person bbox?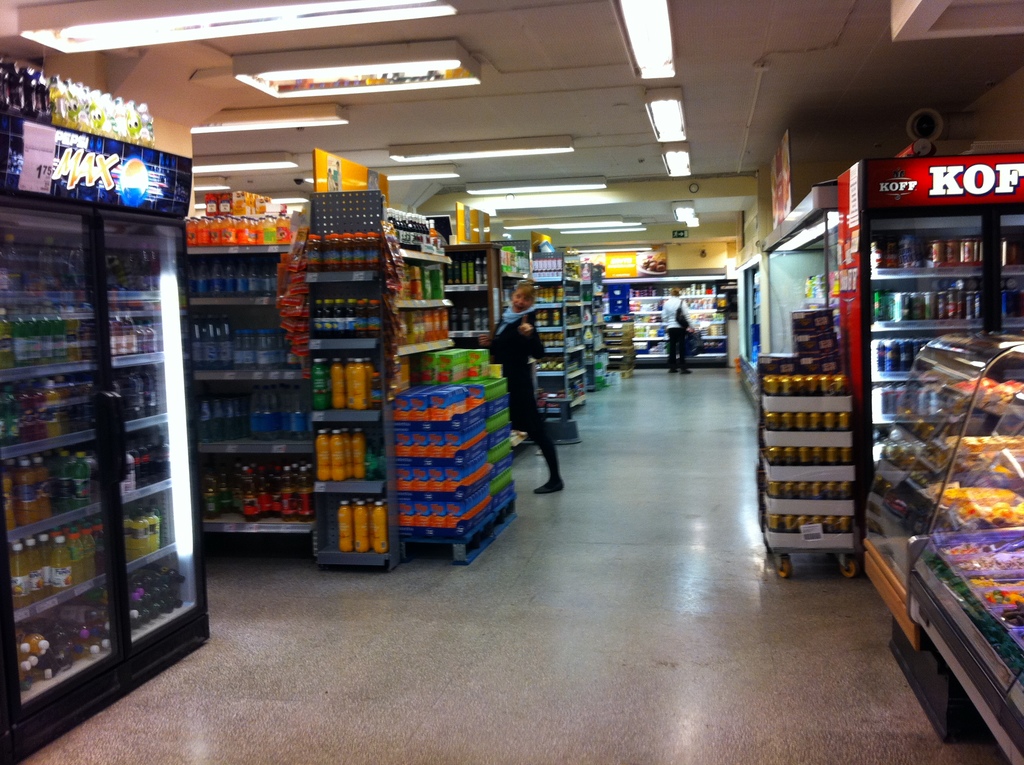
BBox(658, 288, 696, 376)
